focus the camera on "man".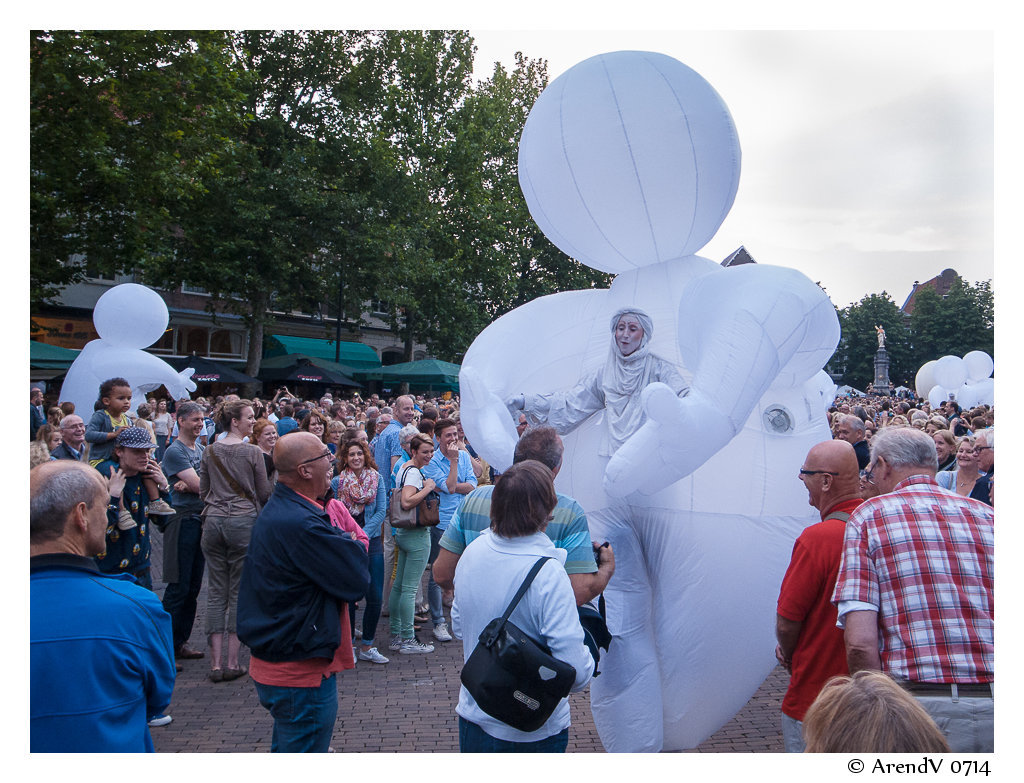
Focus region: [25,456,179,768].
